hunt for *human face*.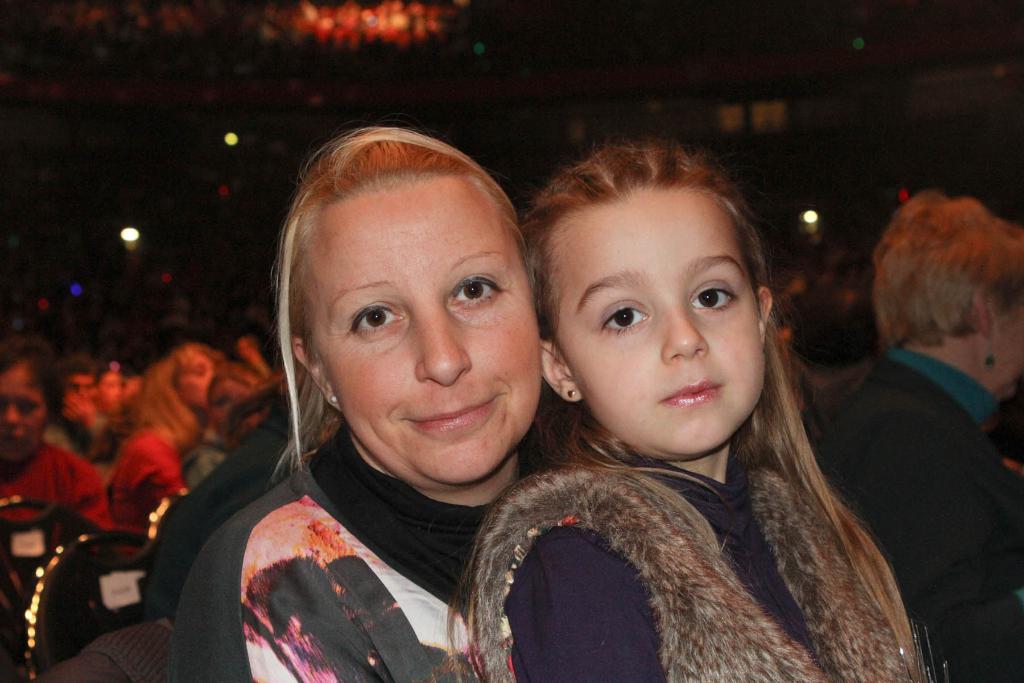
Hunted down at [995,310,1023,395].
